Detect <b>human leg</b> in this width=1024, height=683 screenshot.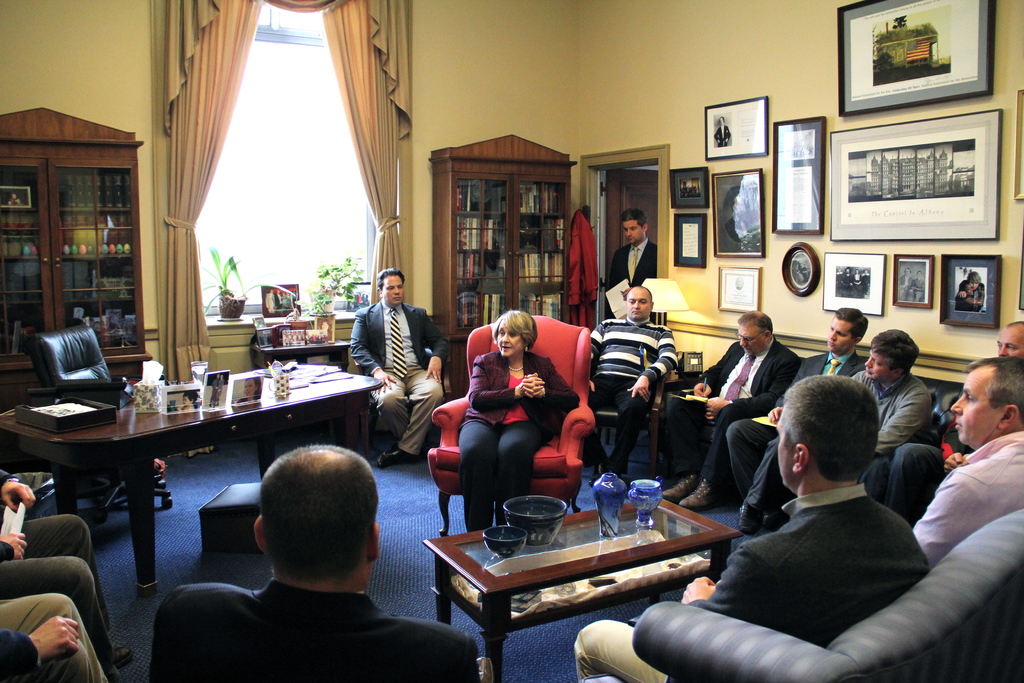
Detection: detection(372, 374, 412, 441).
